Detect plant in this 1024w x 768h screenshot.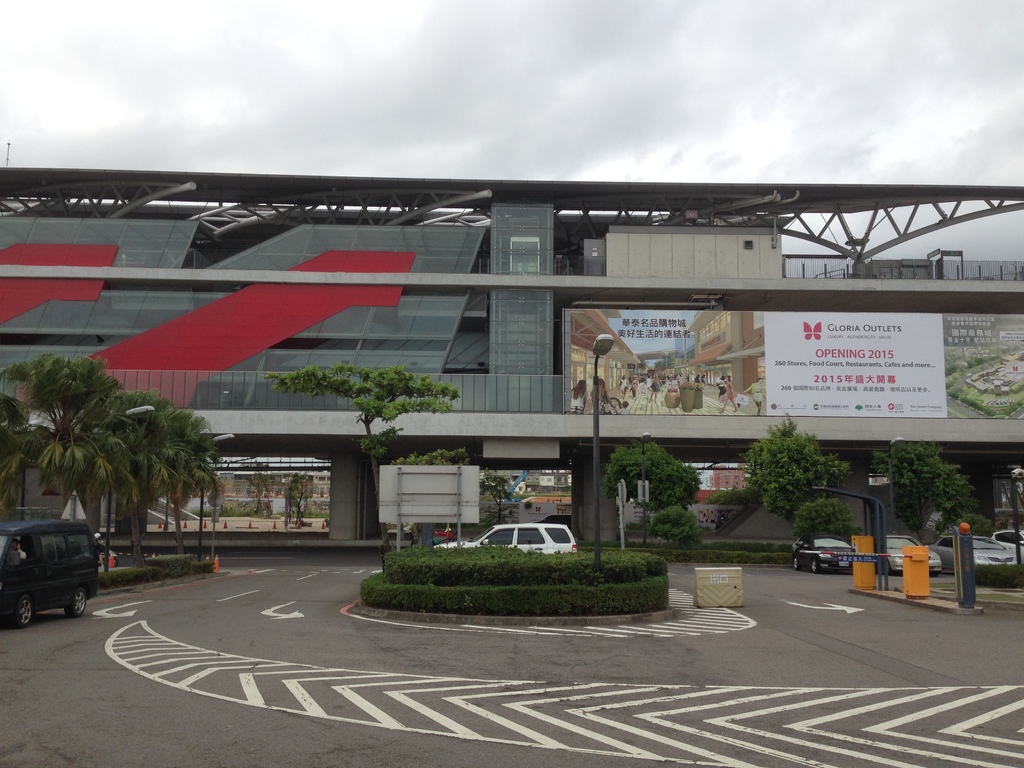
Detection: [x1=650, y1=507, x2=712, y2=543].
